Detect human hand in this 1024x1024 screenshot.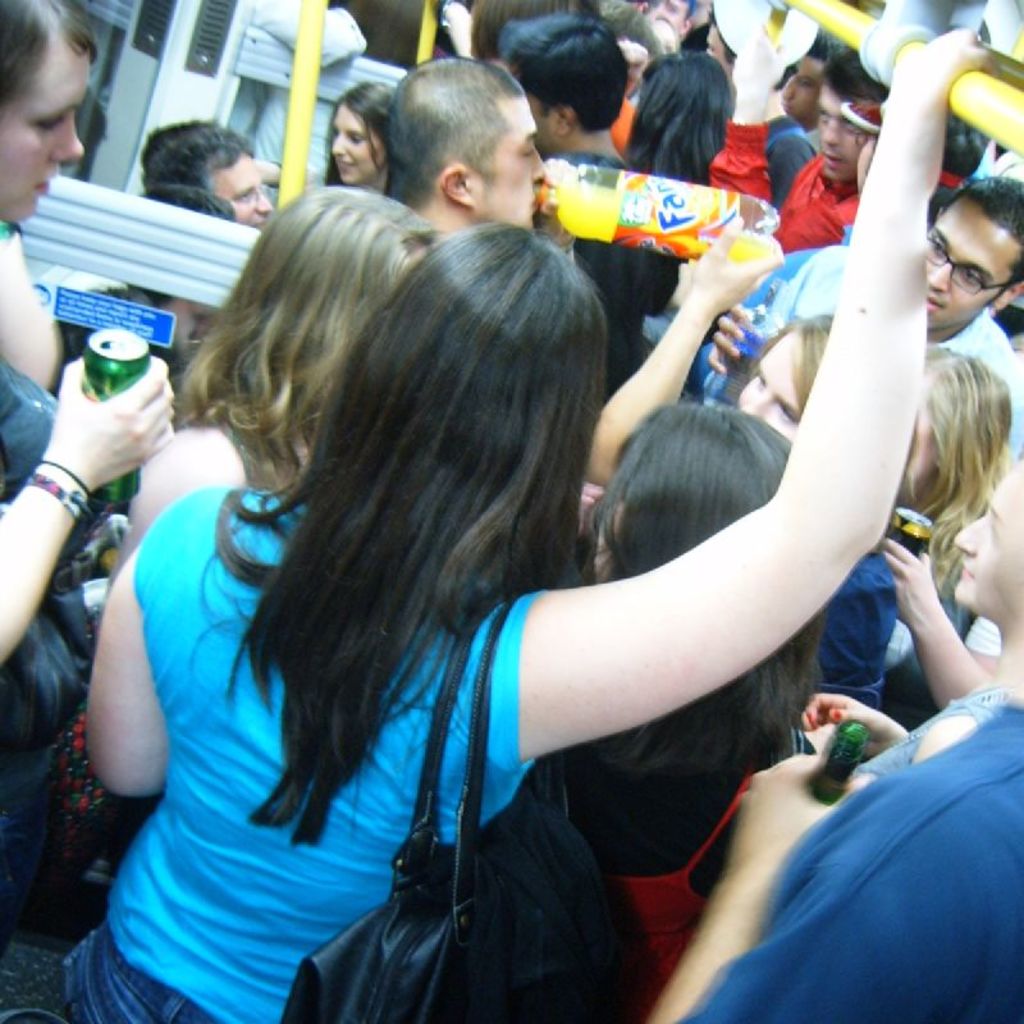
Detection: {"x1": 882, "y1": 544, "x2": 937, "y2": 628}.
